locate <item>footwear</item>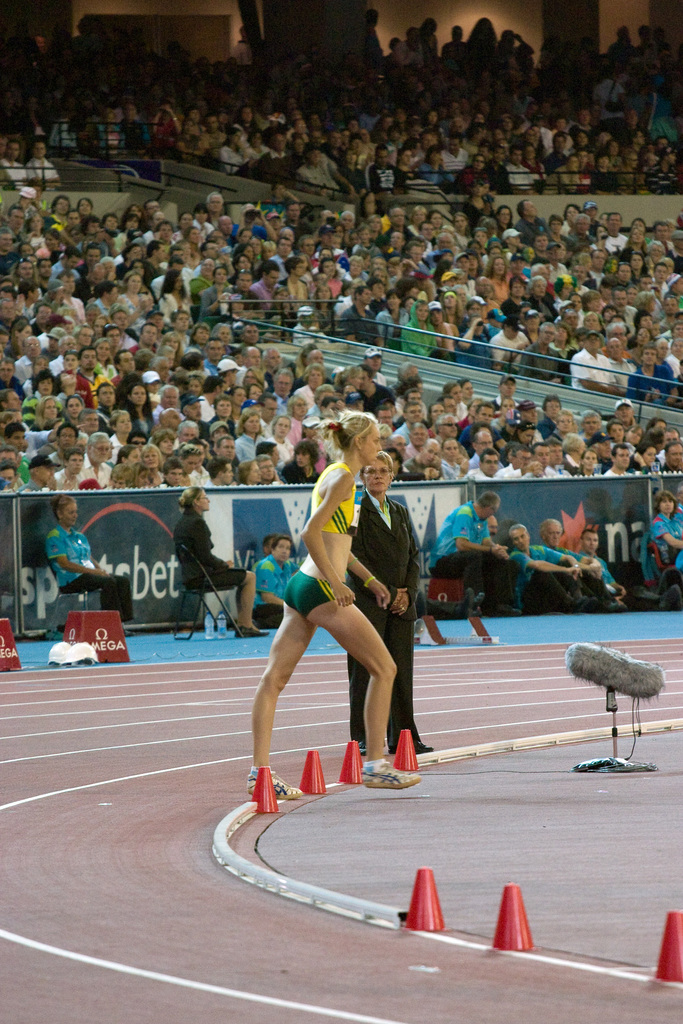
rect(457, 586, 484, 623)
